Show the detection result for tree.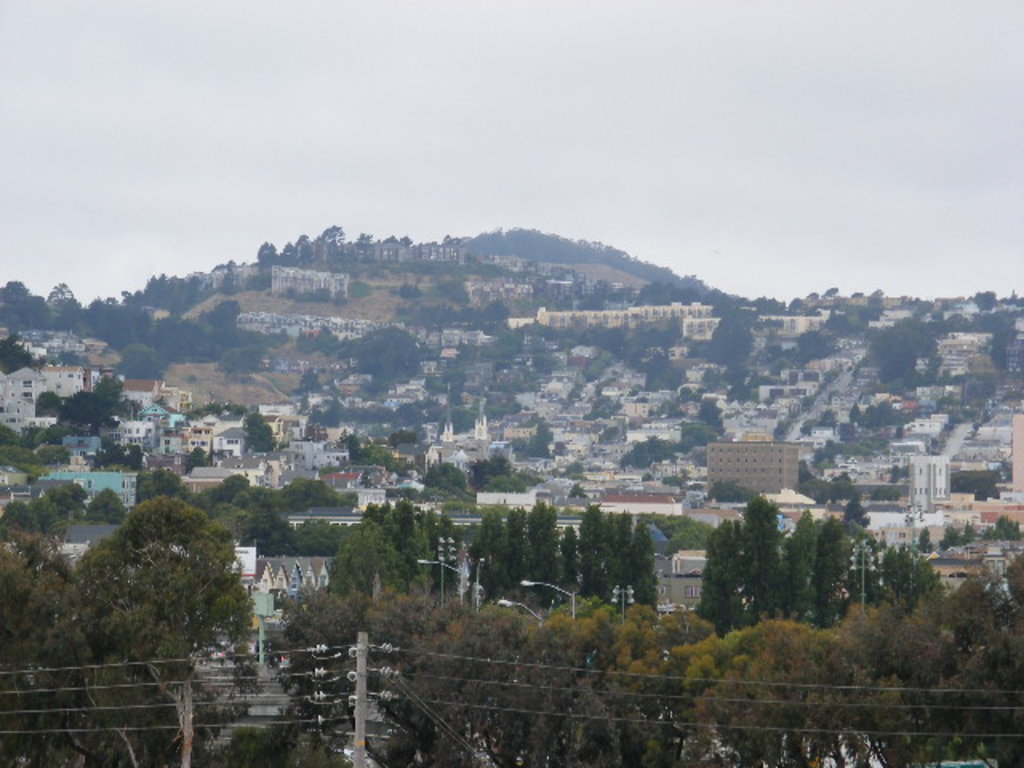
l=91, t=435, r=138, b=472.
